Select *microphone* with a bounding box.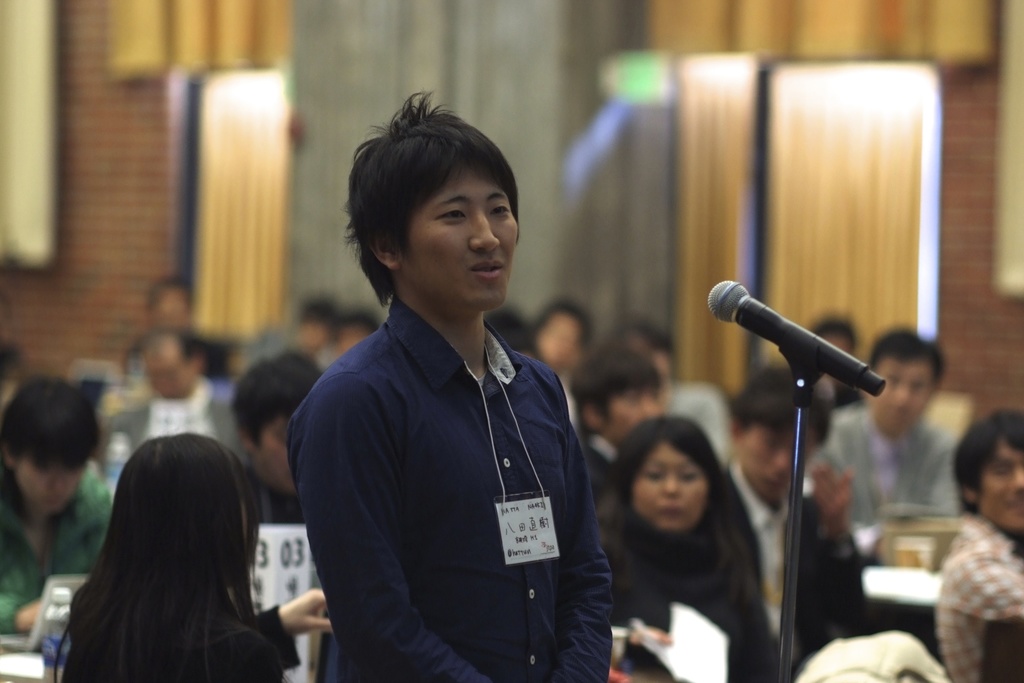
bbox=[707, 286, 889, 415].
